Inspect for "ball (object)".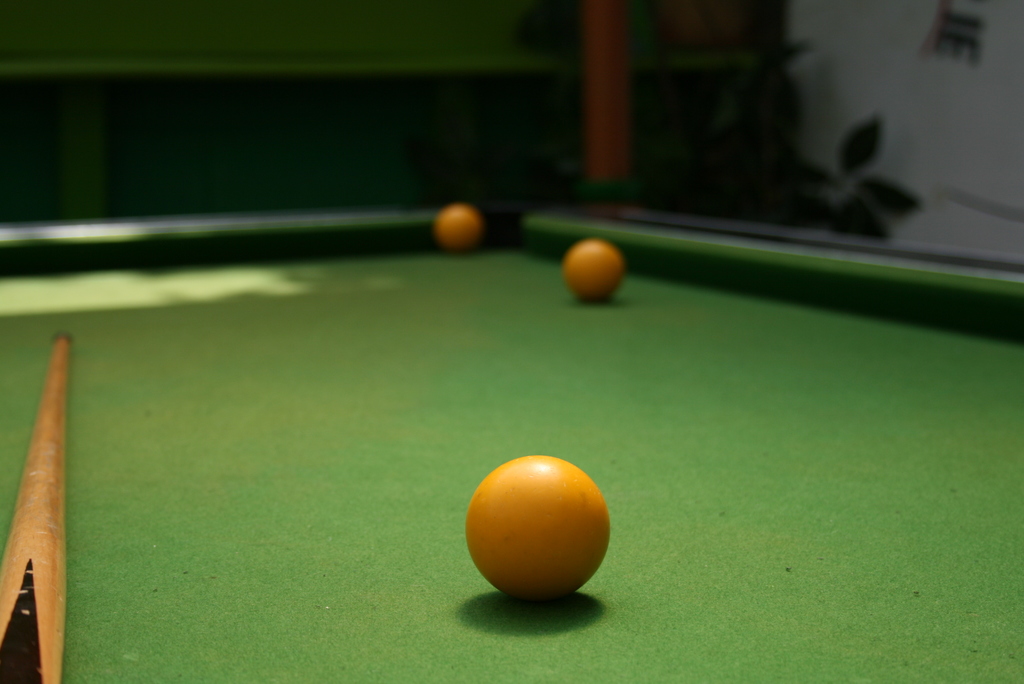
Inspection: box=[465, 453, 611, 606].
